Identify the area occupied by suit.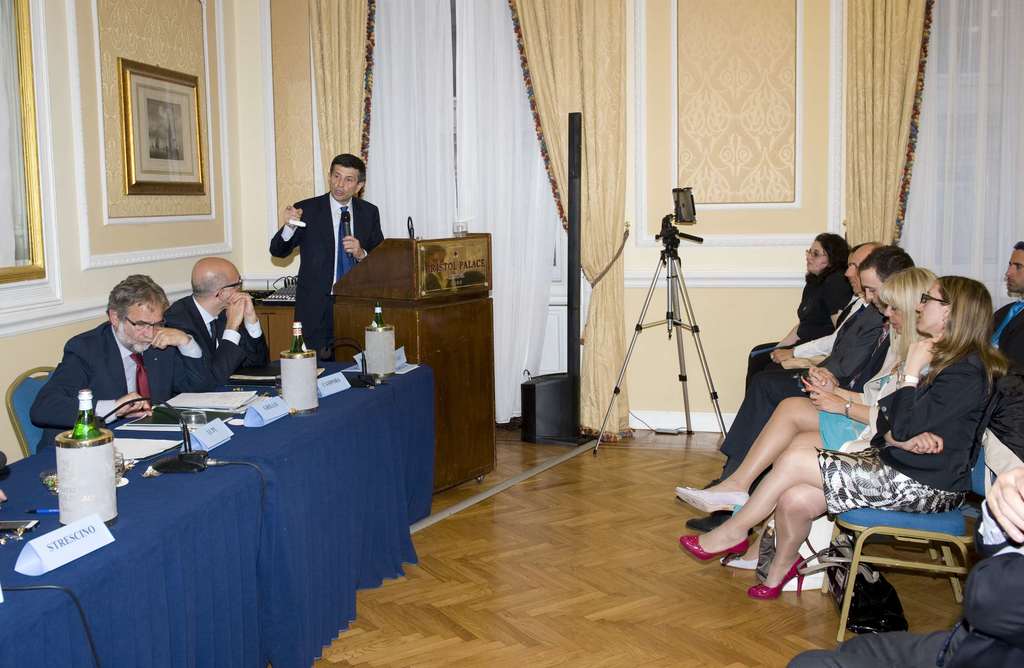
Area: [x1=995, y1=297, x2=1023, y2=375].
